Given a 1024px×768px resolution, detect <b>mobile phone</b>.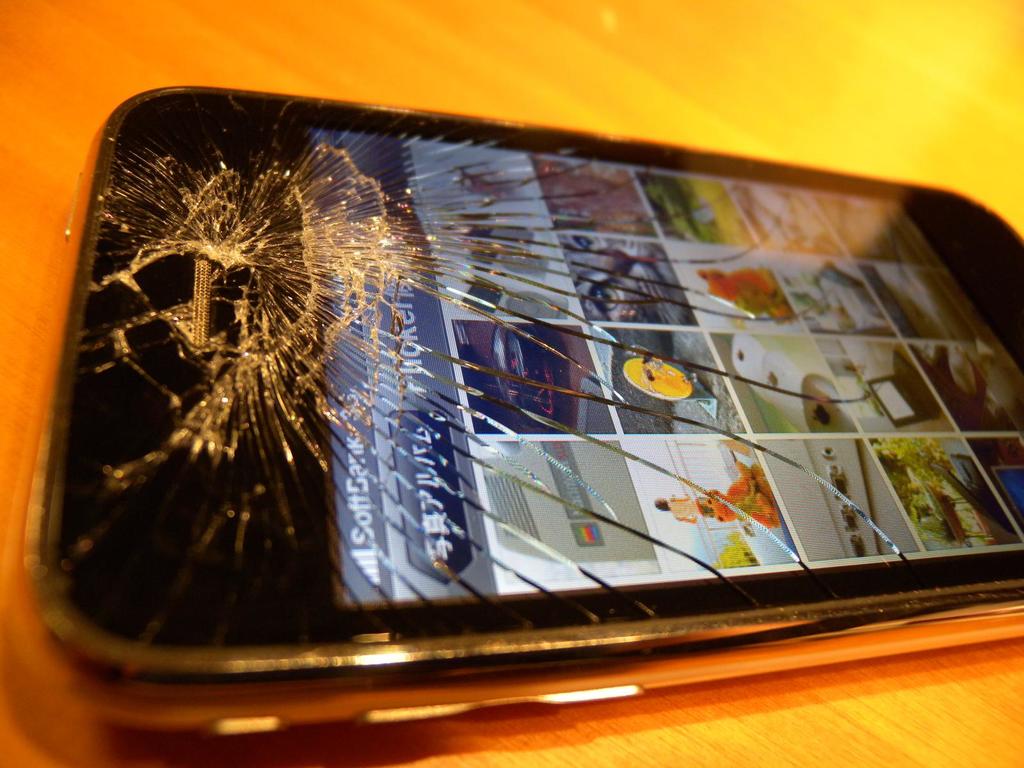
[0, 67, 1023, 724].
